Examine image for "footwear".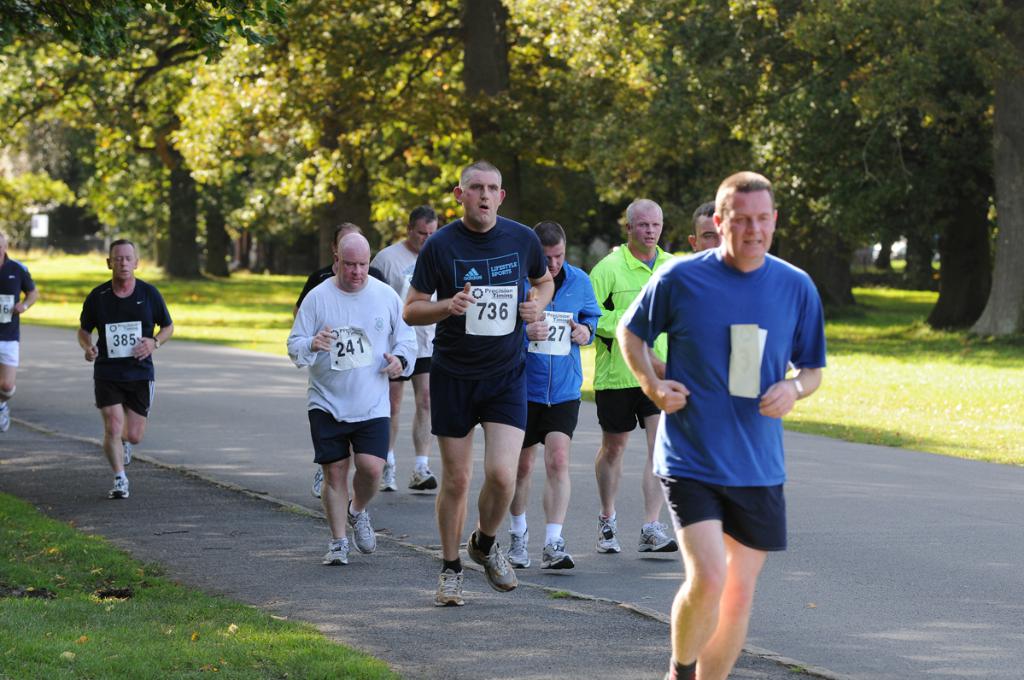
Examination result: crop(369, 460, 395, 490).
